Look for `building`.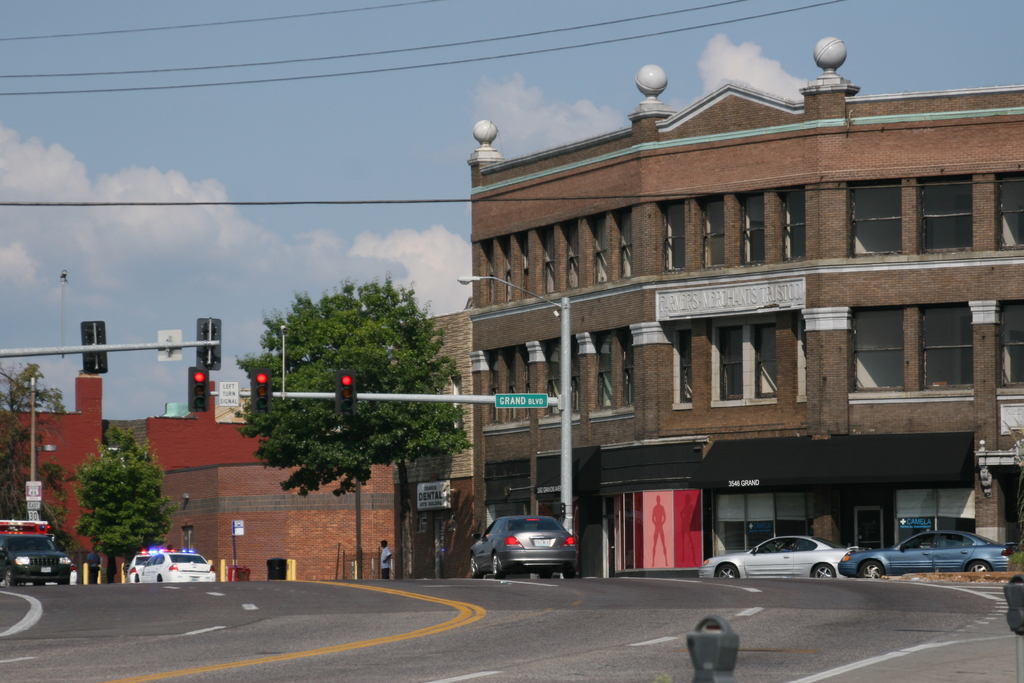
Found: box(466, 33, 1023, 586).
